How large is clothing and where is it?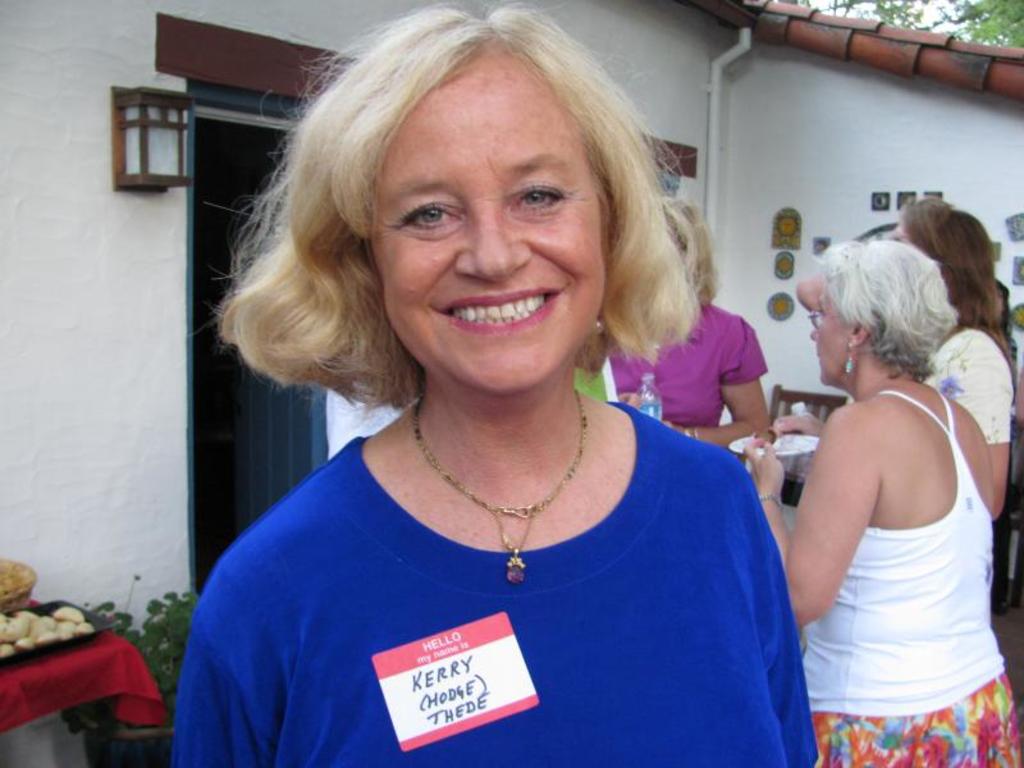
Bounding box: <region>792, 380, 1023, 767</region>.
